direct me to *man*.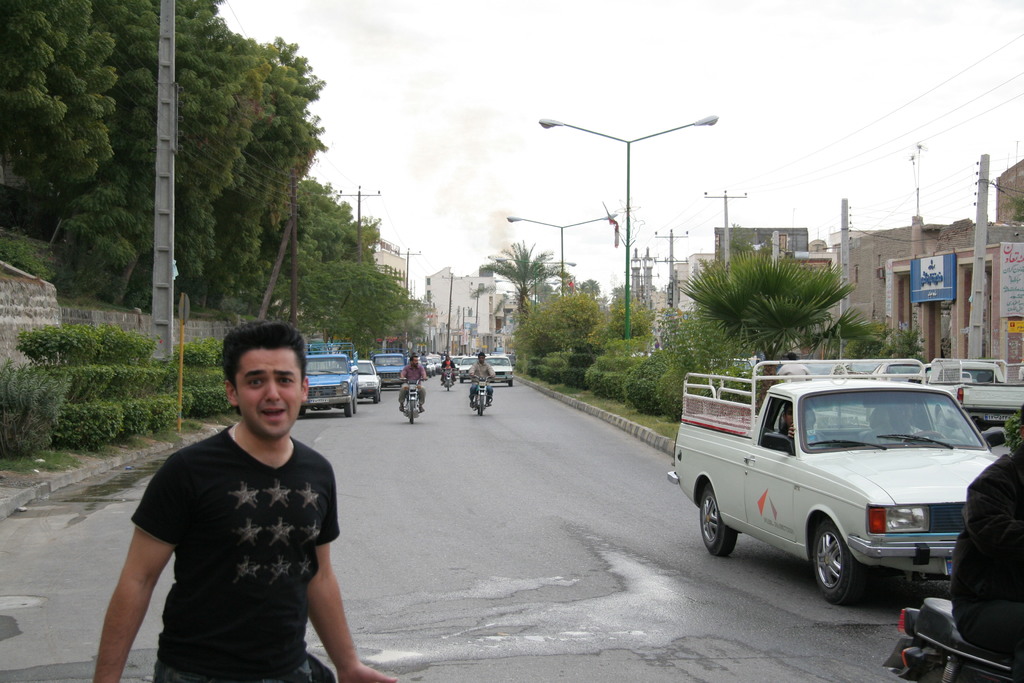
Direction: (left=948, top=407, right=1023, bottom=655).
